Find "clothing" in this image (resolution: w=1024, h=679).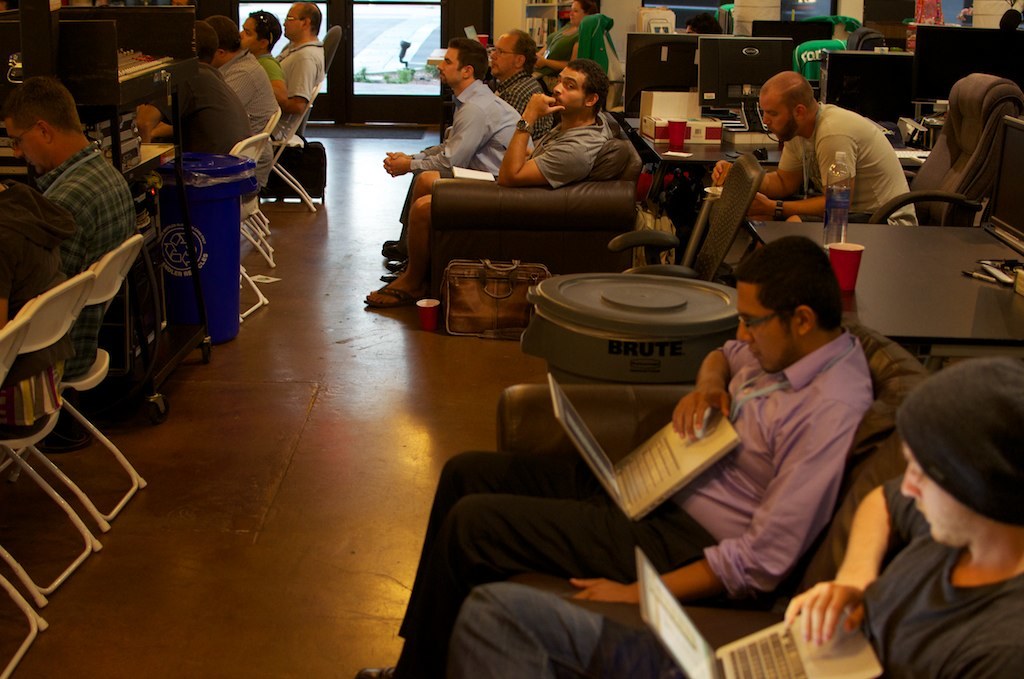
<box>150,58,264,179</box>.
